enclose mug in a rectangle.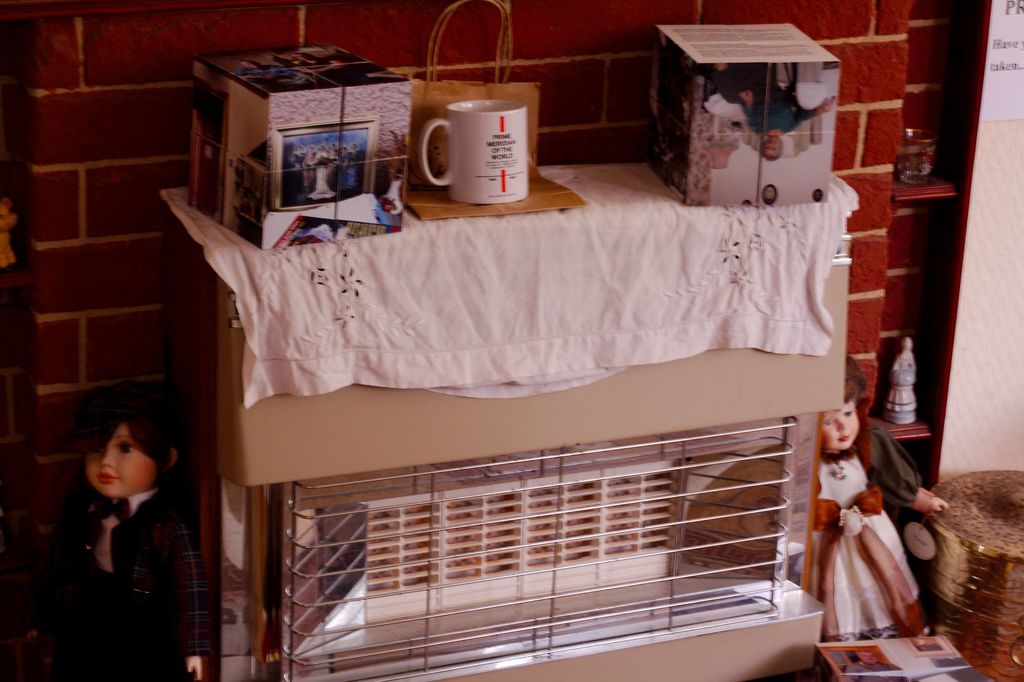
bbox=(413, 98, 526, 208).
